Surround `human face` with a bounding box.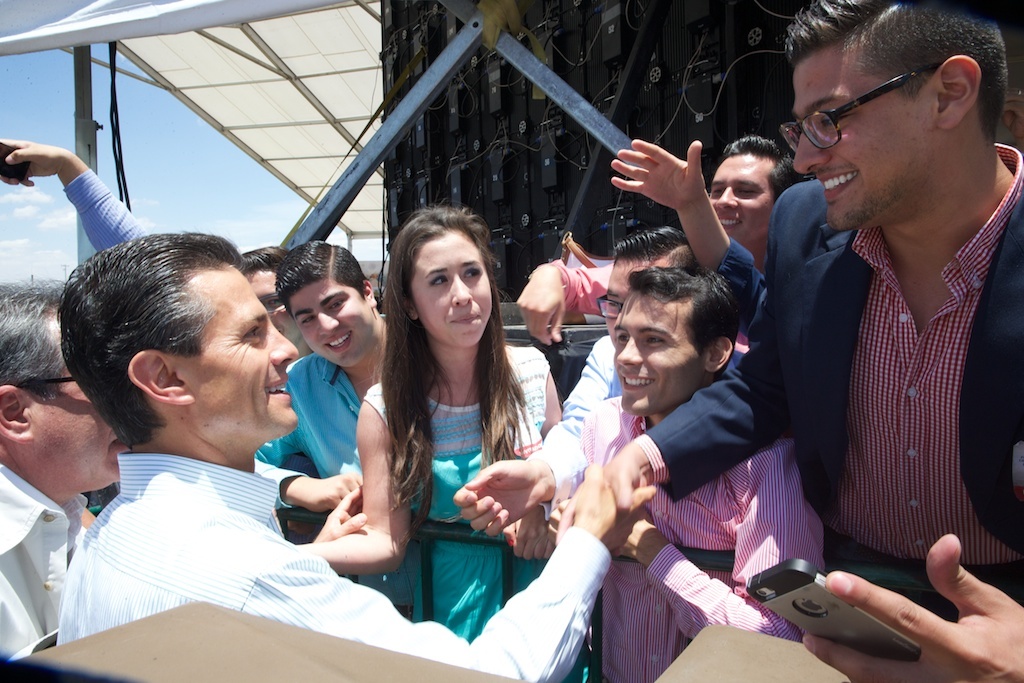
x1=245 y1=268 x2=301 y2=340.
